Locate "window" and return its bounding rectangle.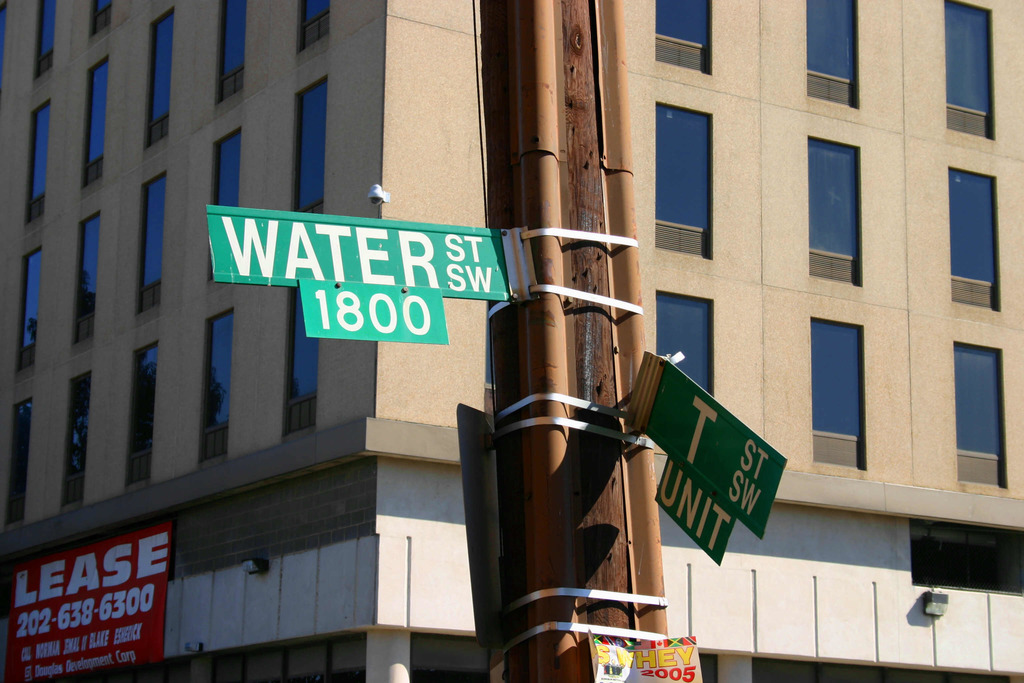
[x1=947, y1=3, x2=999, y2=142].
